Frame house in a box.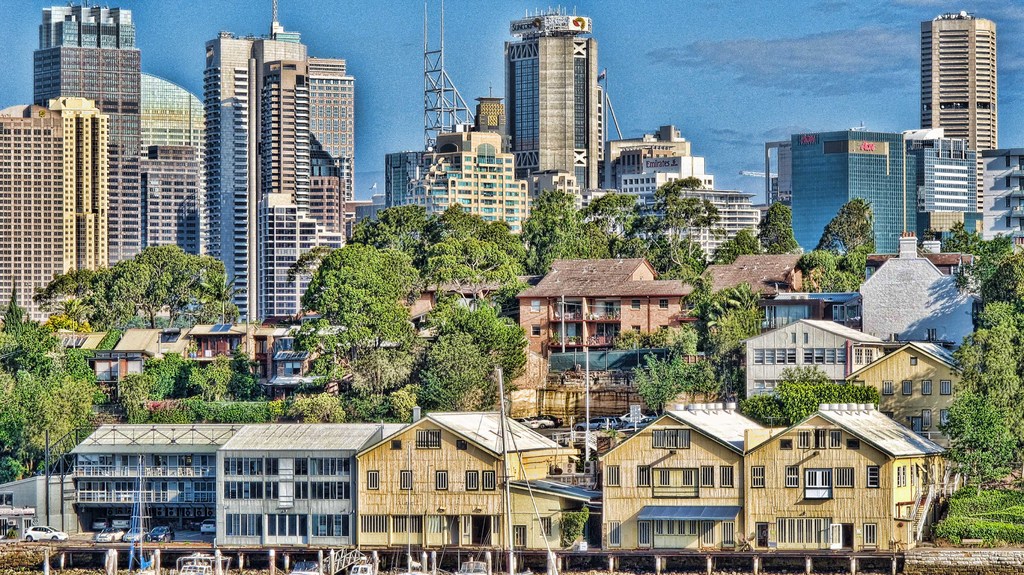
Rect(376, 273, 545, 344).
